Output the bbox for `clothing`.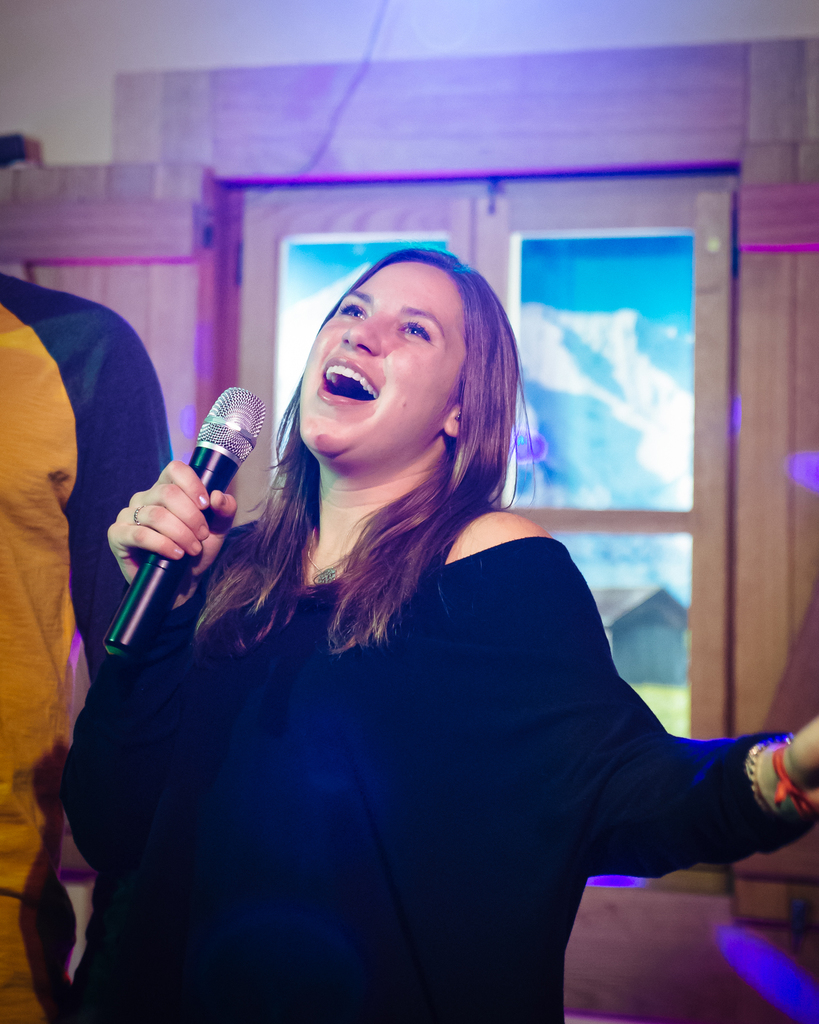
(x1=0, y1=259, x2=190, y2=1023).
